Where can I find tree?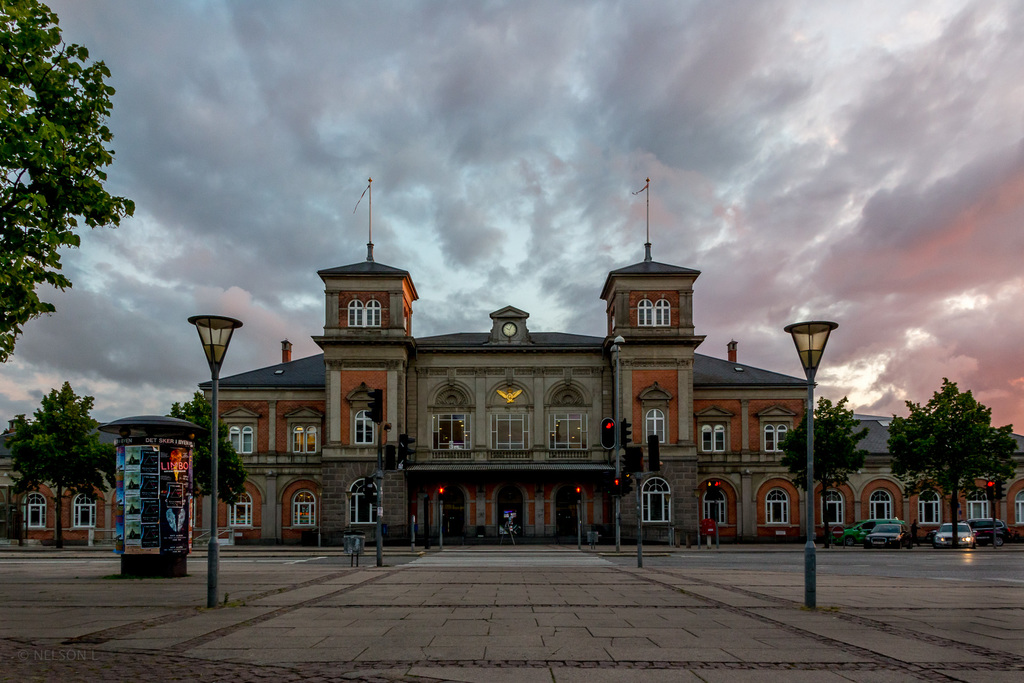
You can find it at {"x1": 166, "y1": 392, "x2": 248, "y2": 509}.
